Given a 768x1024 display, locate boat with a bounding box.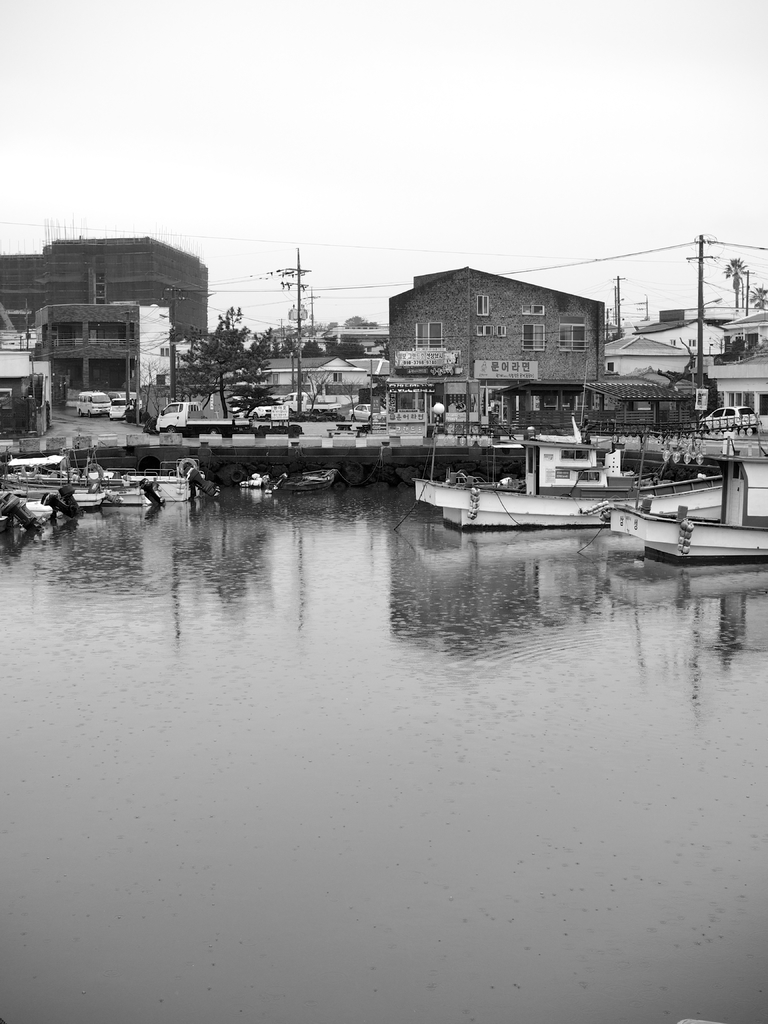
Located: [left=284, top=471, right=339, bottom=494].
